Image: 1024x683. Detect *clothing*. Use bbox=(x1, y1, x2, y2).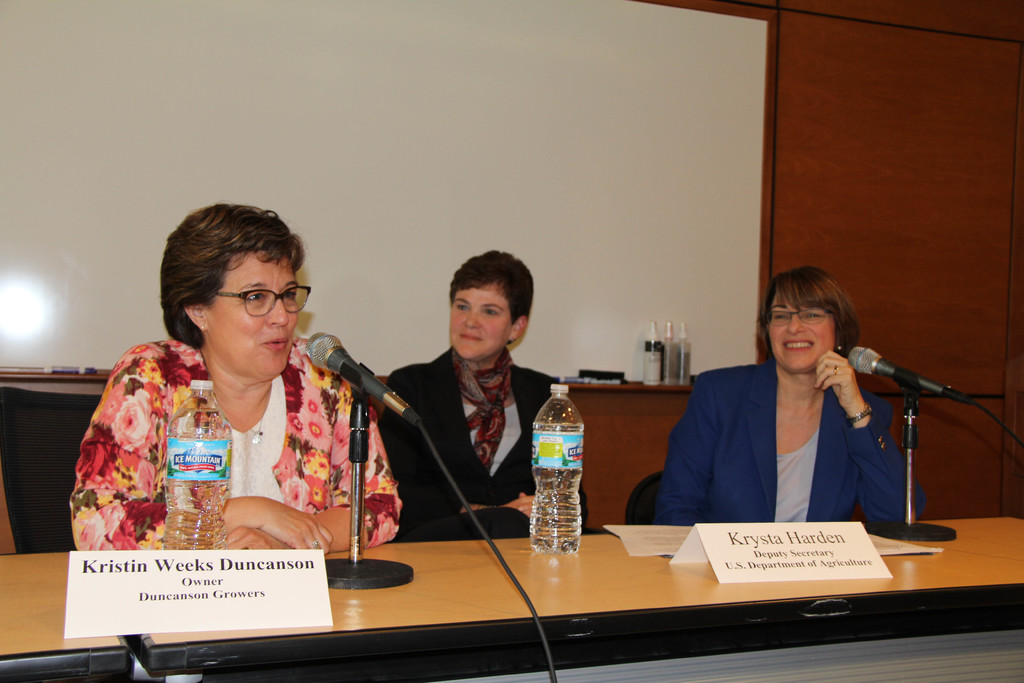
bbox=(71, 340, 402, 555).
